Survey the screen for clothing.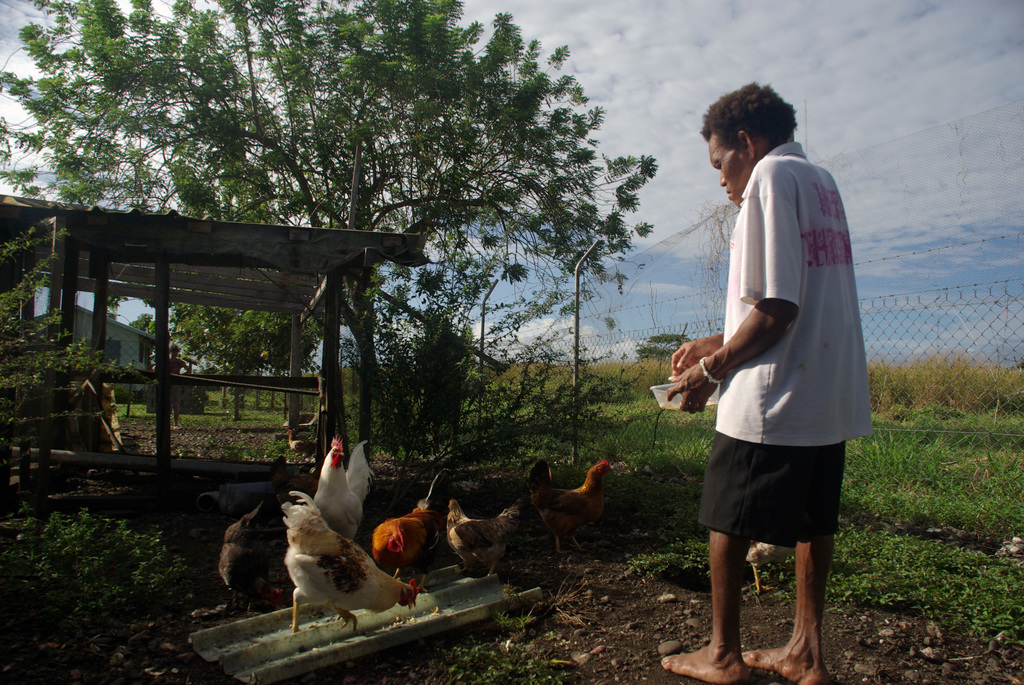
Survey found: 684,196,845,587.
